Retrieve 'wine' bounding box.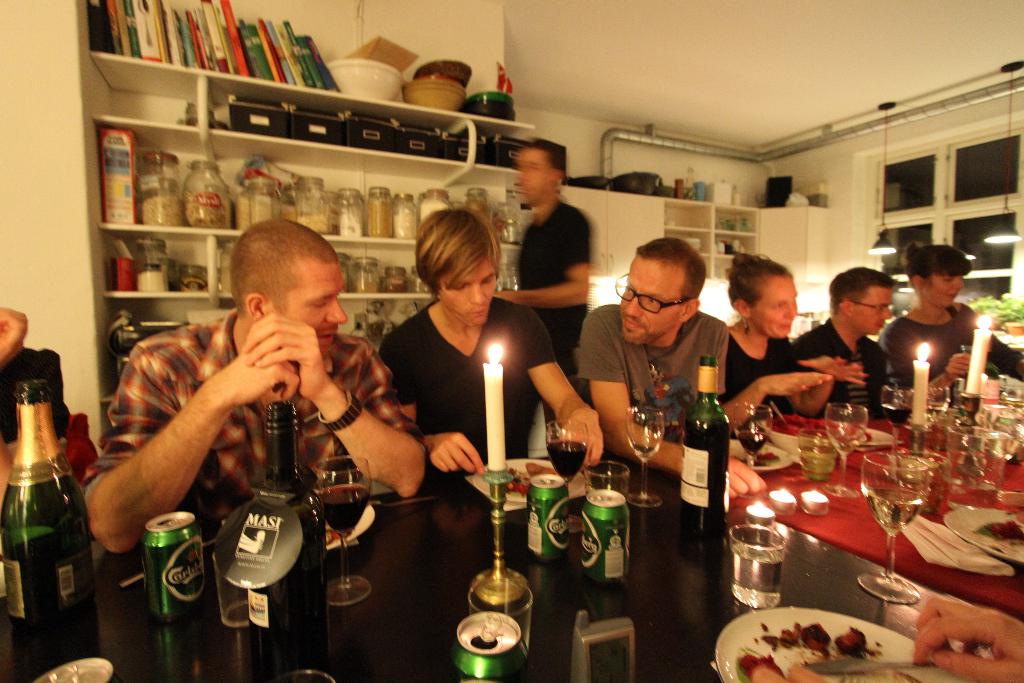
Bounding box: bbox=[318, 486, 369, 533].
